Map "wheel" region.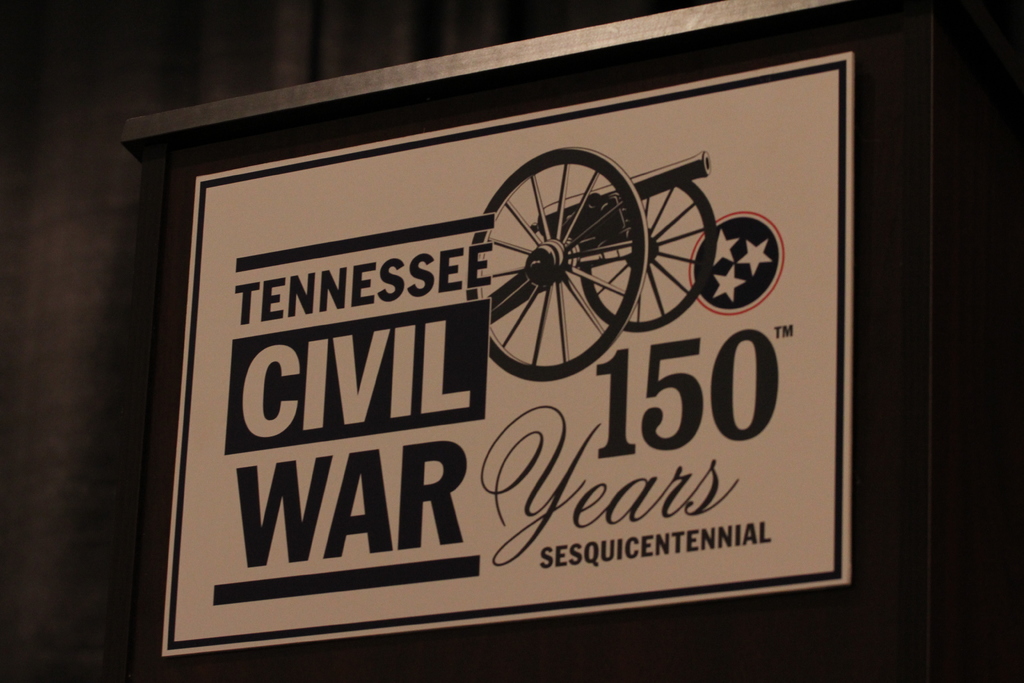
Mapped to pyautogui.locateOnScreen(577, 179, 720, 331).
